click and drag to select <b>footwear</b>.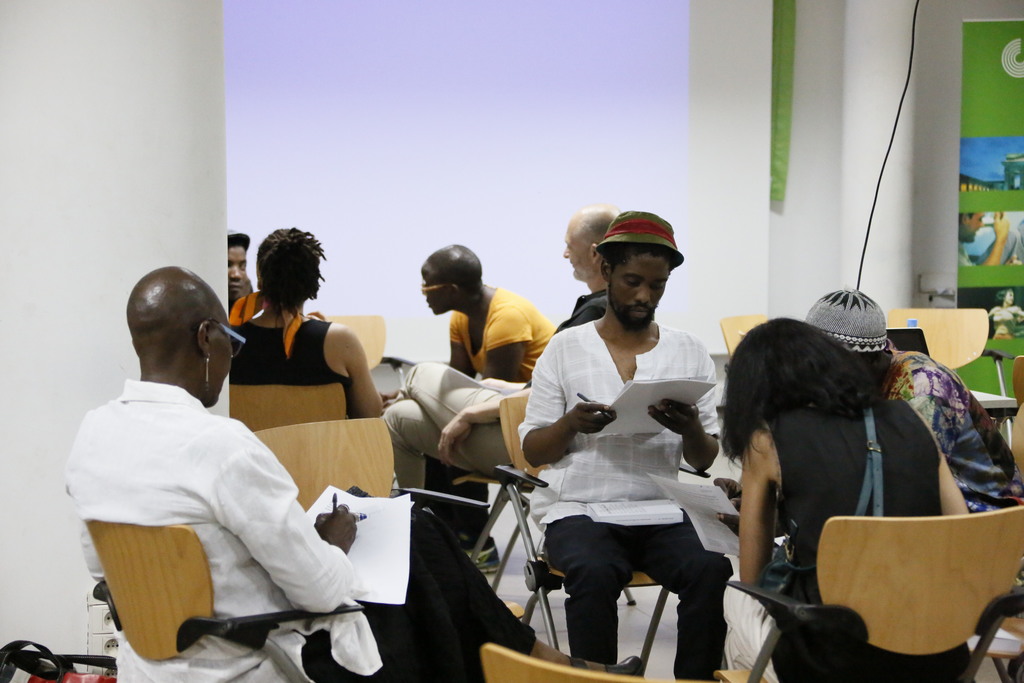
Selection: (x1=571, y1=654, x2=641, y2=677).
